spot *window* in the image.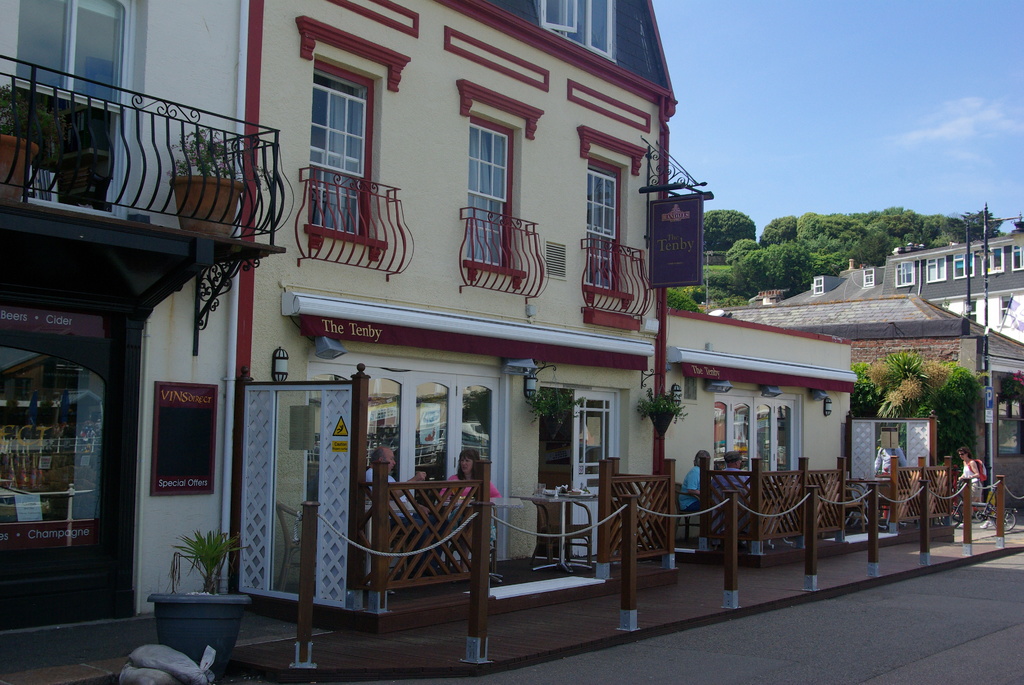
*window* found at [left=13, top=0, right=165, bottom=207].
